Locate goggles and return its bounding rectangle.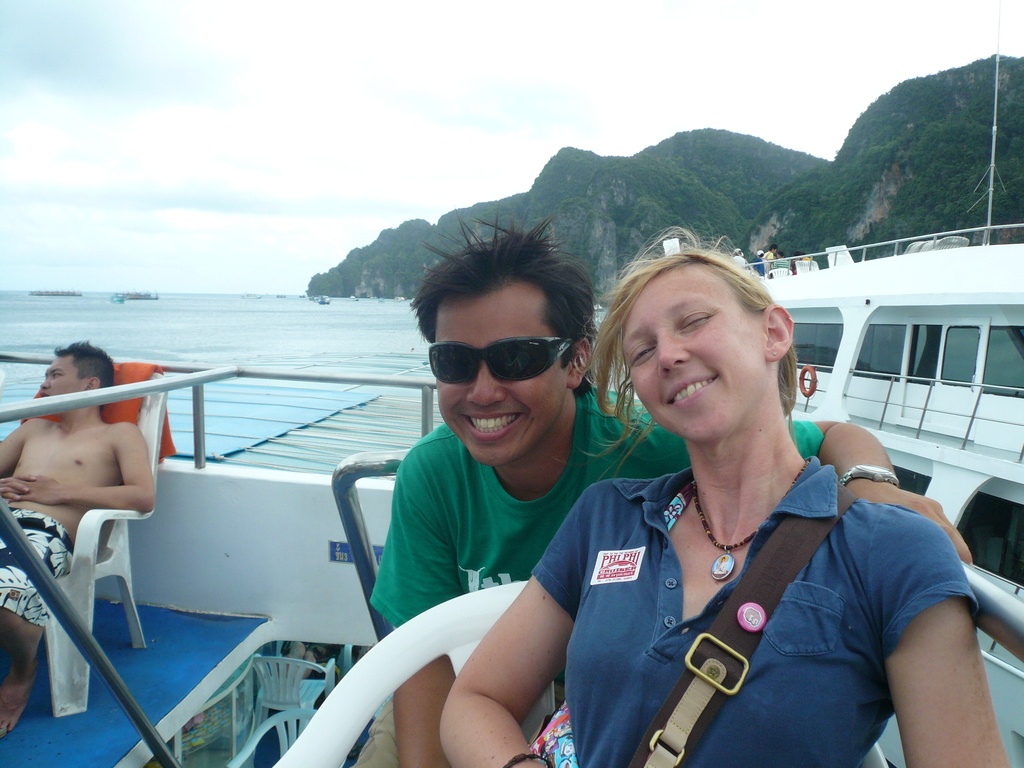
Rect(426, 332, 577, 381).
